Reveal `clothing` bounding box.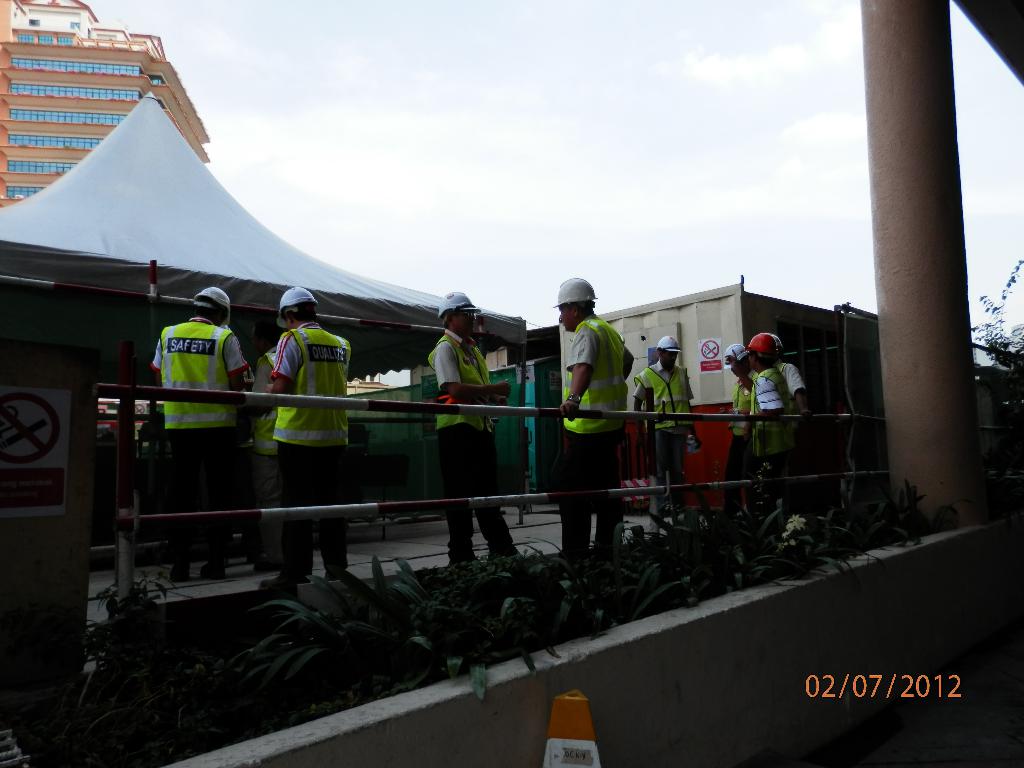
Revealed: rect(424, 329, 521, 577).
